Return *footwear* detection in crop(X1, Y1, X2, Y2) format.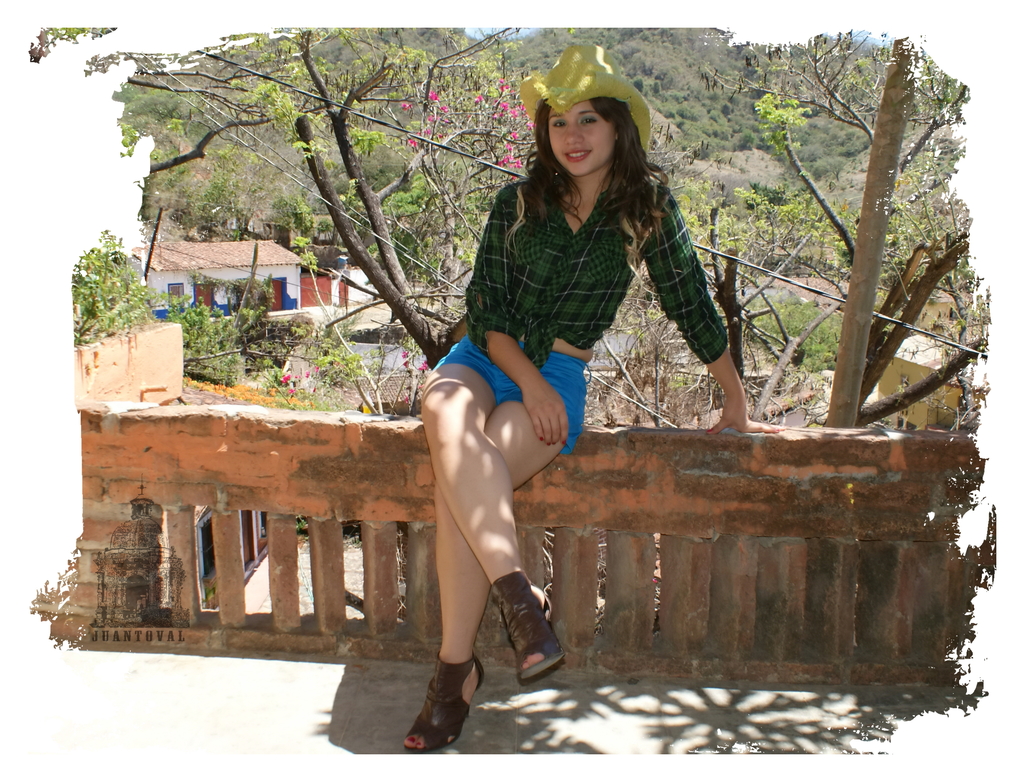
crop(397, 665, 474, 758).
